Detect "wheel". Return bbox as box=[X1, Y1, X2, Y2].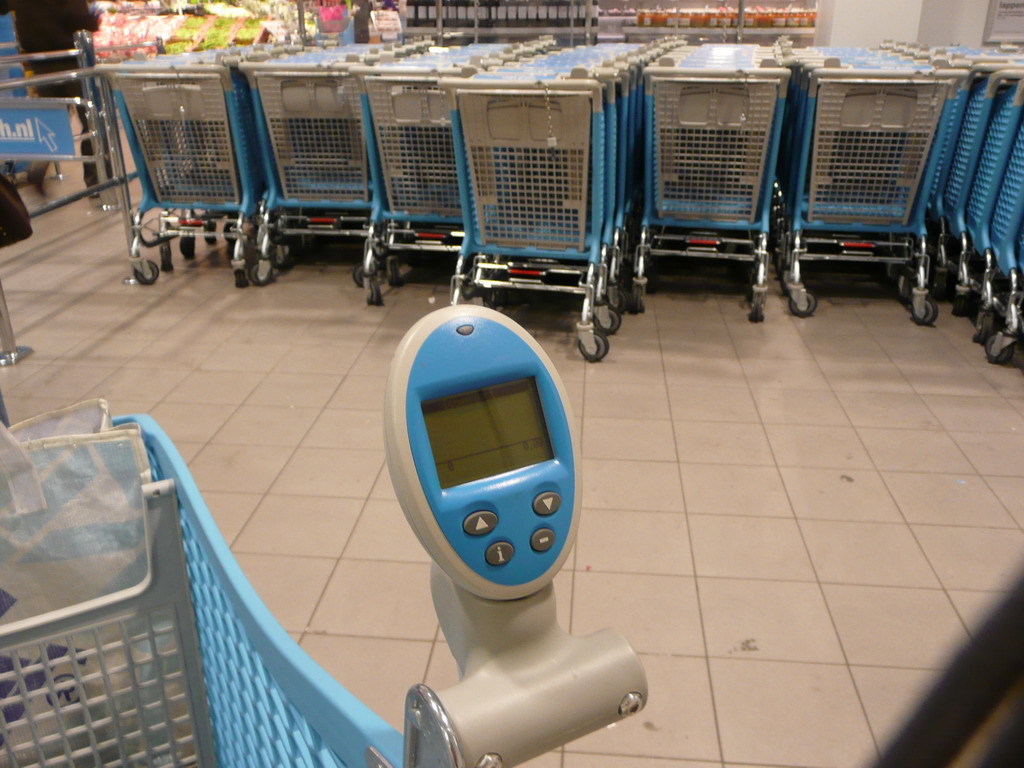
box=[911, 294, 937, 322].
